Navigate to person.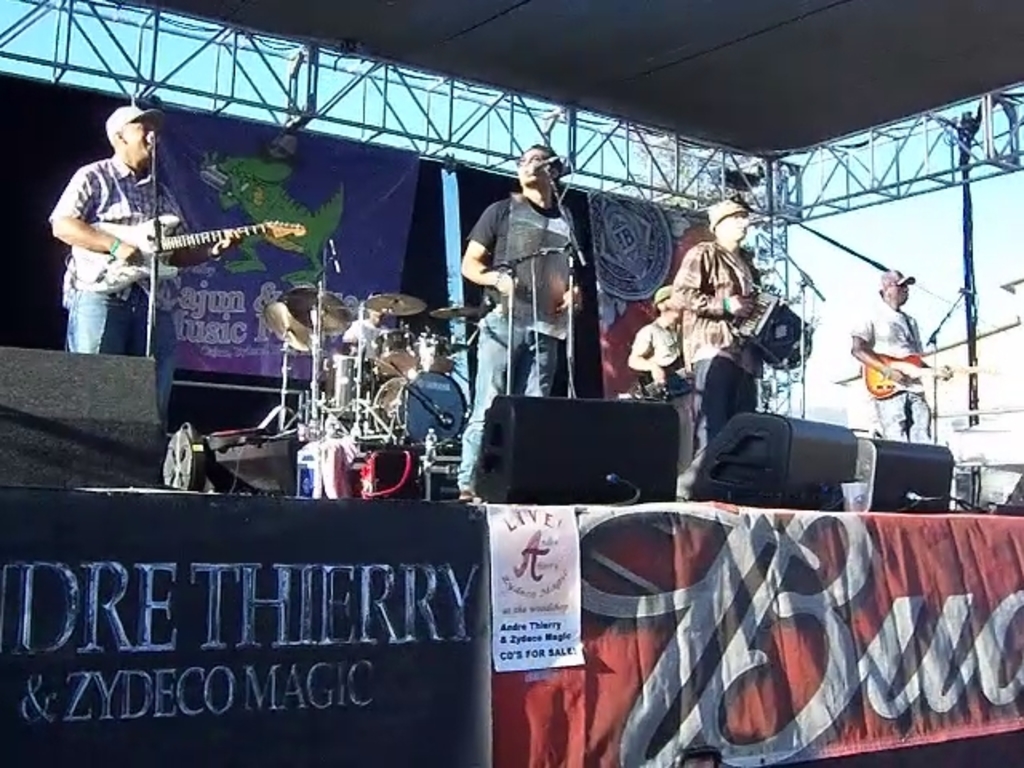
Navigation target: <bbox>42, 104, 250, 426</bbox>.
